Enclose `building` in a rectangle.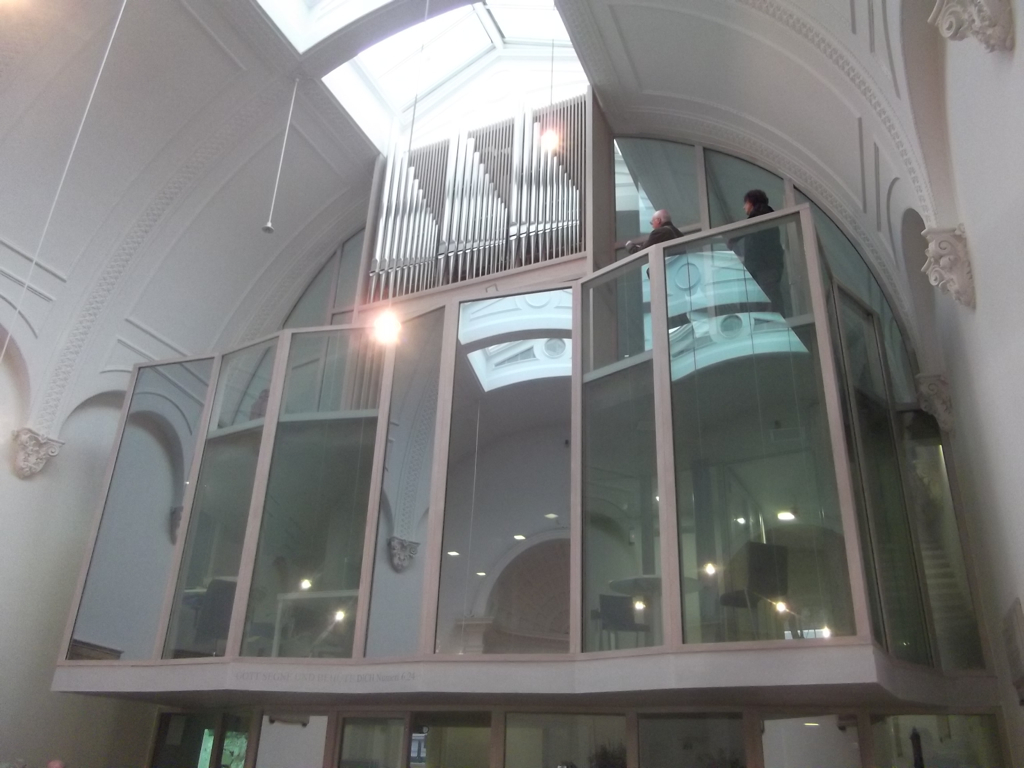
bbox=[0, 0, 1023, 767].
